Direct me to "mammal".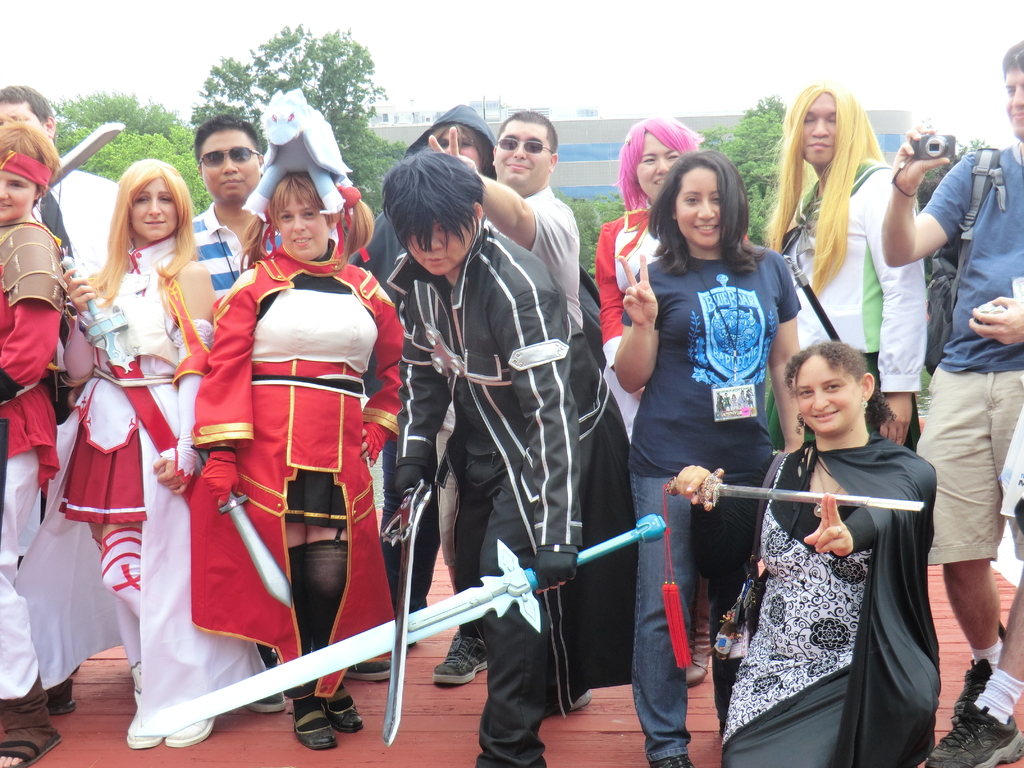
Direction: {"x1": 378, "y1": 148, "x2": 633, "y2": 767}.
